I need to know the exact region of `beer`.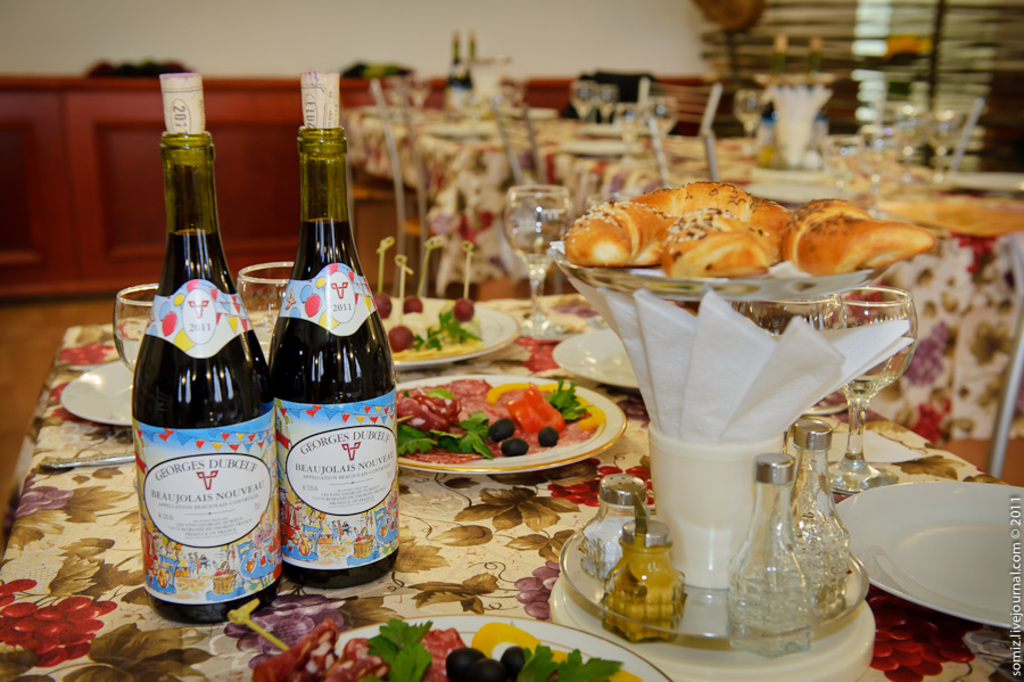
Region: 137, 79, 292, 621.
